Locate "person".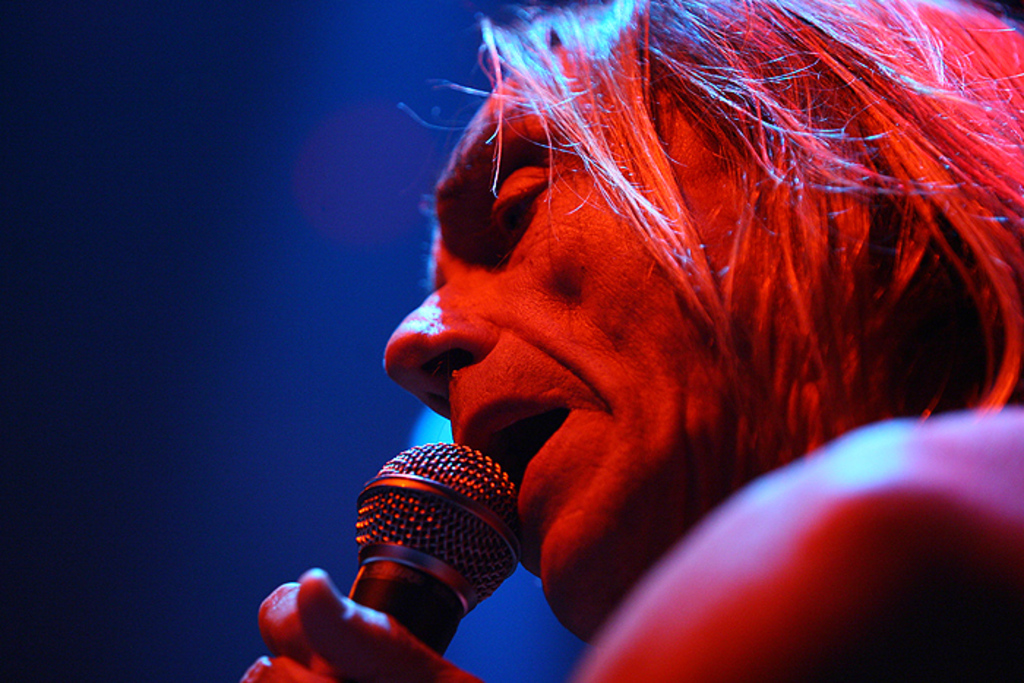
Bounding box: {"x1": 263, "y1": 50, "x2": 998, "y2": 668}.
